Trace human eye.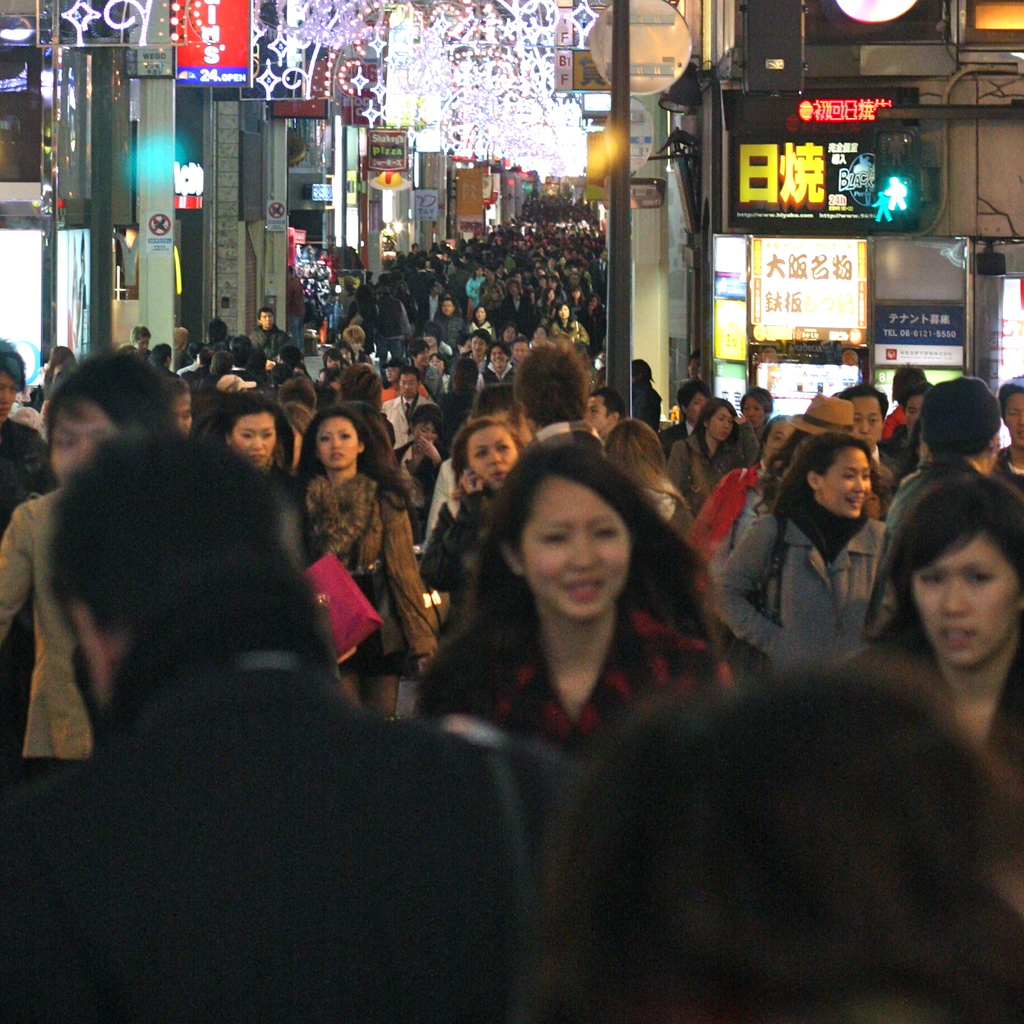
Traced to bbox=(718, 417, 722, 420).
